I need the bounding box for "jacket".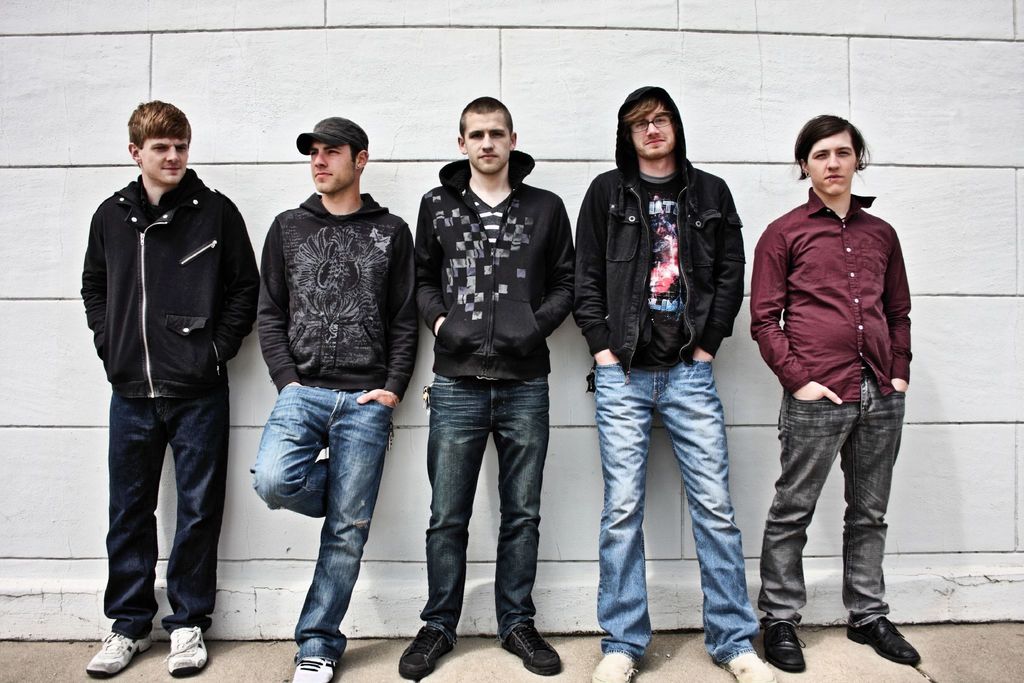
Here it is: (413, 149, 575, 385).
